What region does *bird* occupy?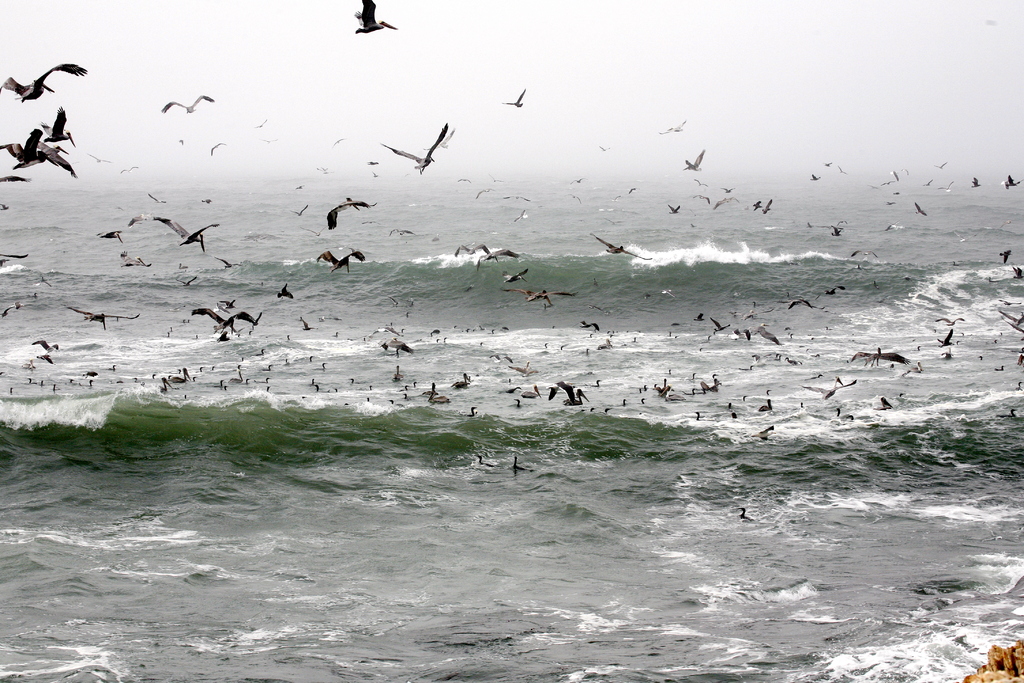
[left=160, top=92, right=214, bottom=119].
